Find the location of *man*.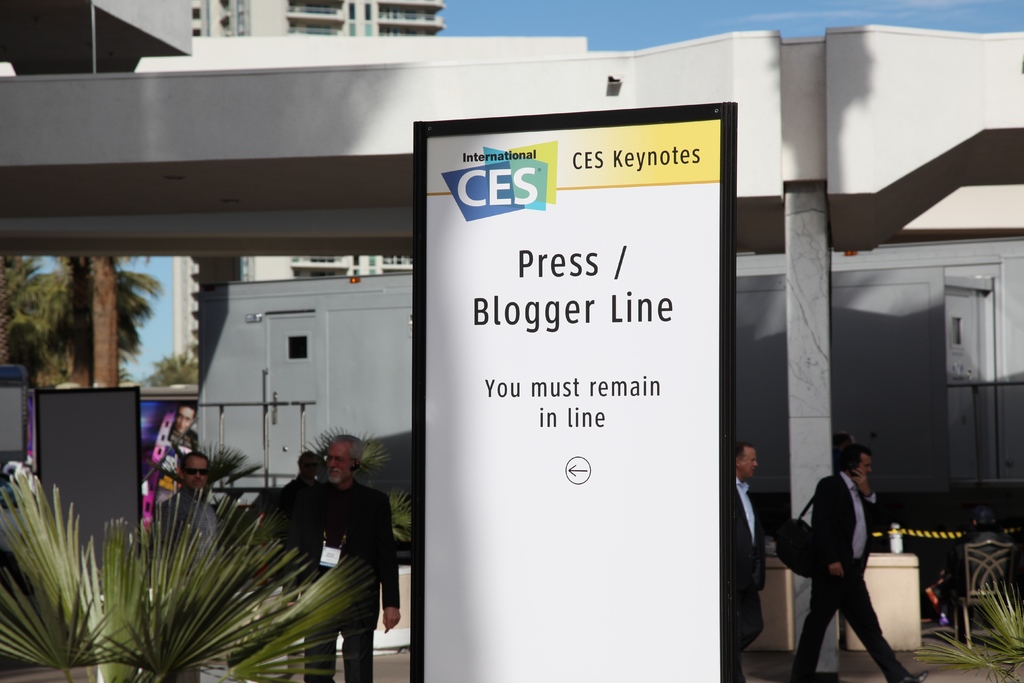
Location: [268, 442, 320, 601].
